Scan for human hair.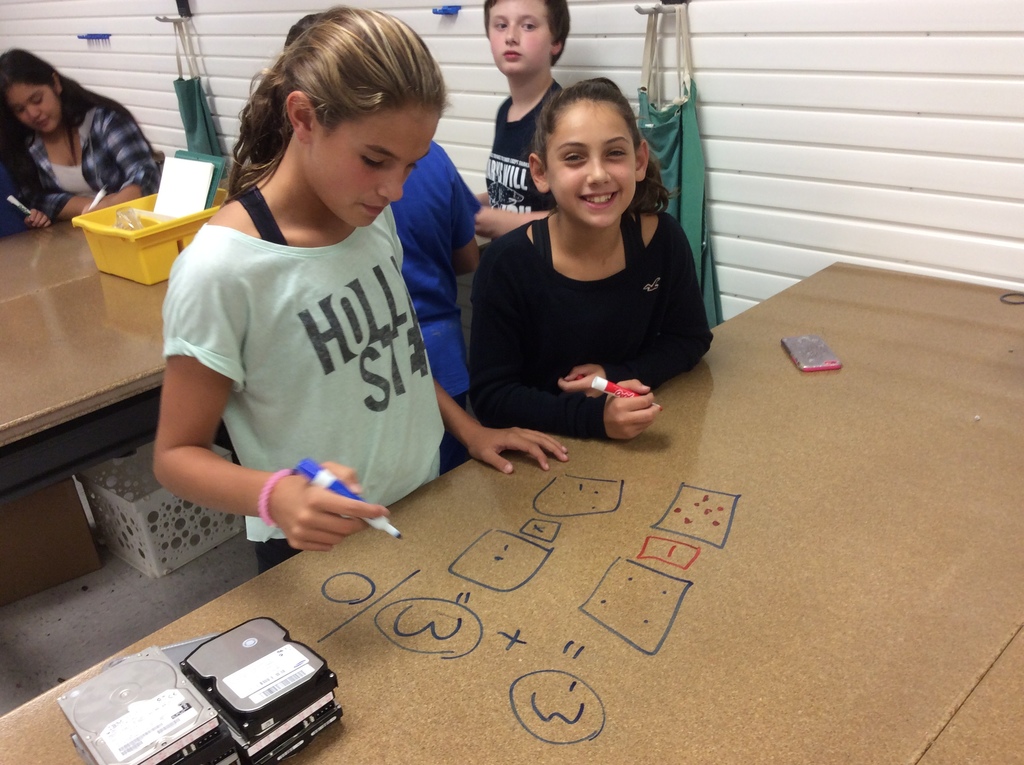
Scan result: pyautogui.locateOnScreen(284, 1, 356, 51).
